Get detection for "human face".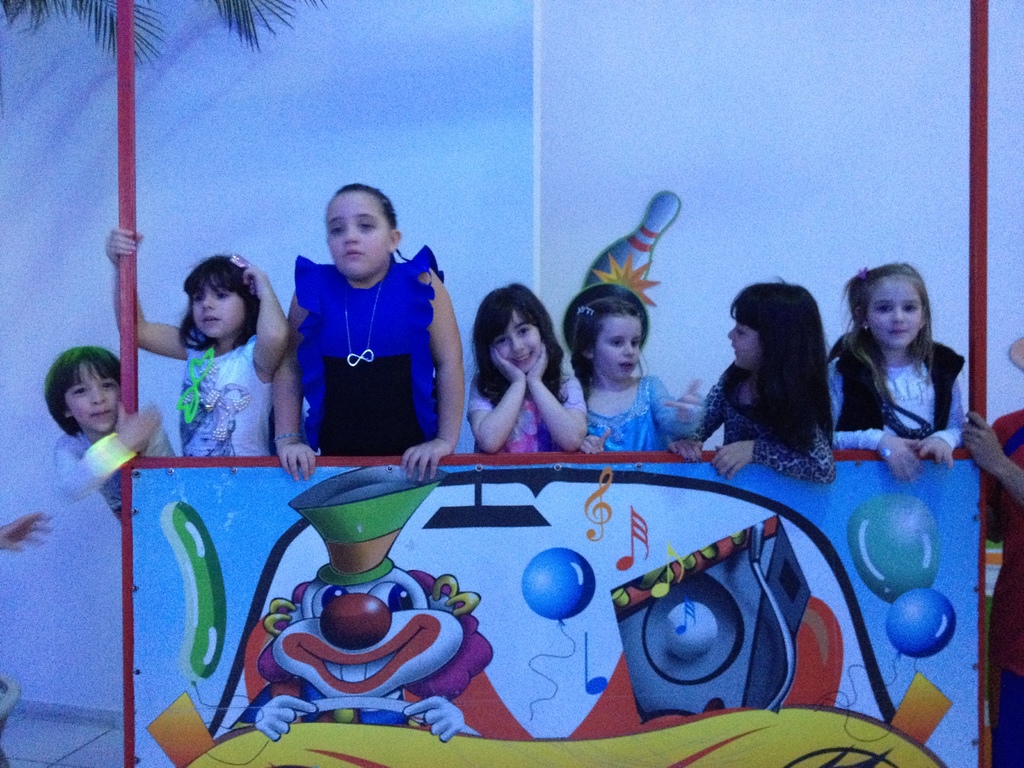
Detection: {"left": 491, "top": 311, "right": 541, "bottom": 372}.
